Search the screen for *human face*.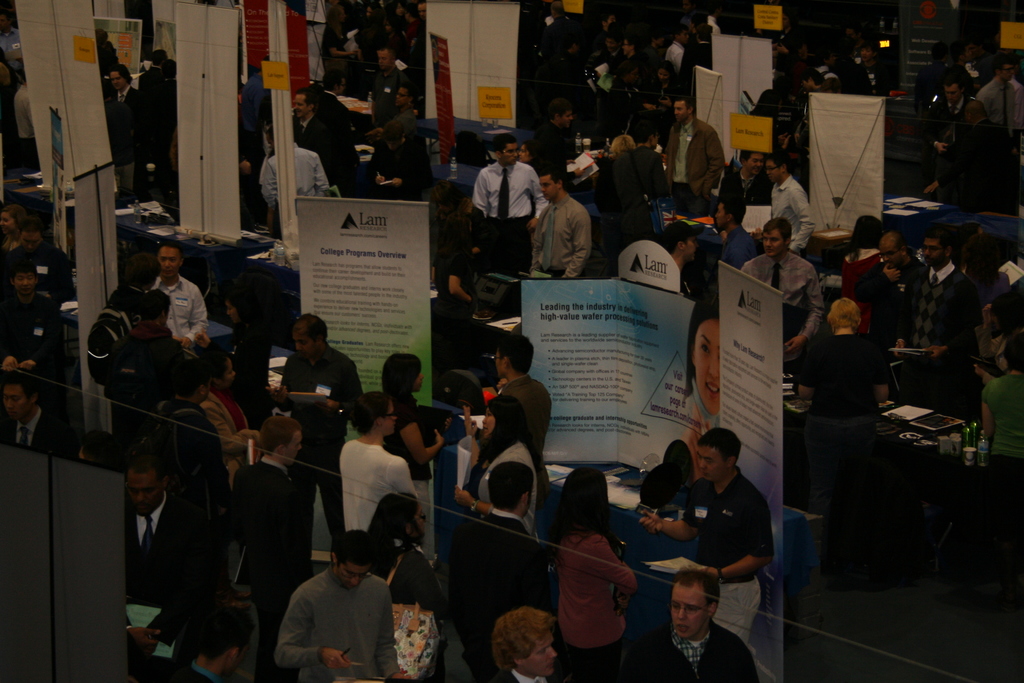
Found at bbox=(687, 308, 725, 409).
